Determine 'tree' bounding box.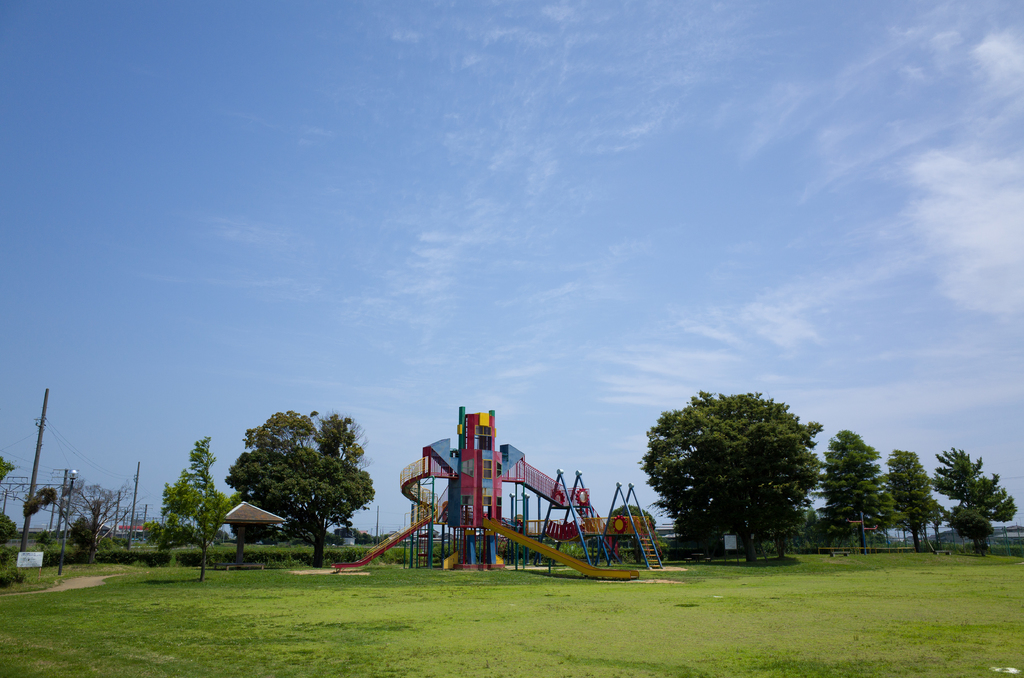
Determined: [left=884, top=449, right=938, bottom=553].
